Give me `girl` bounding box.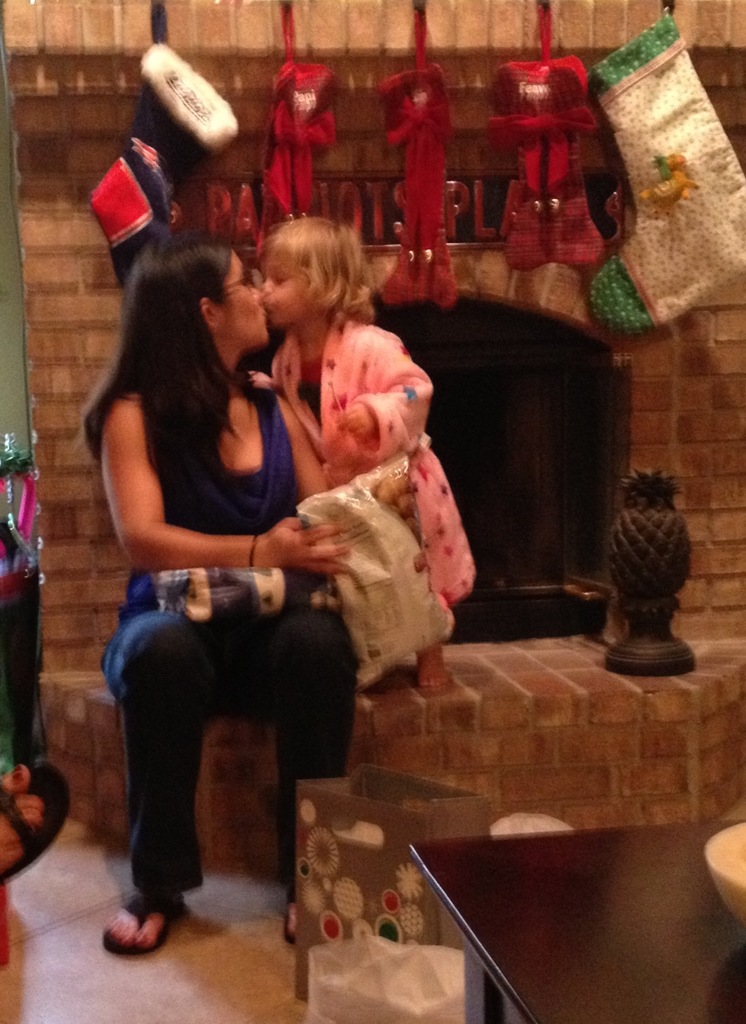
255,214,476,685.
